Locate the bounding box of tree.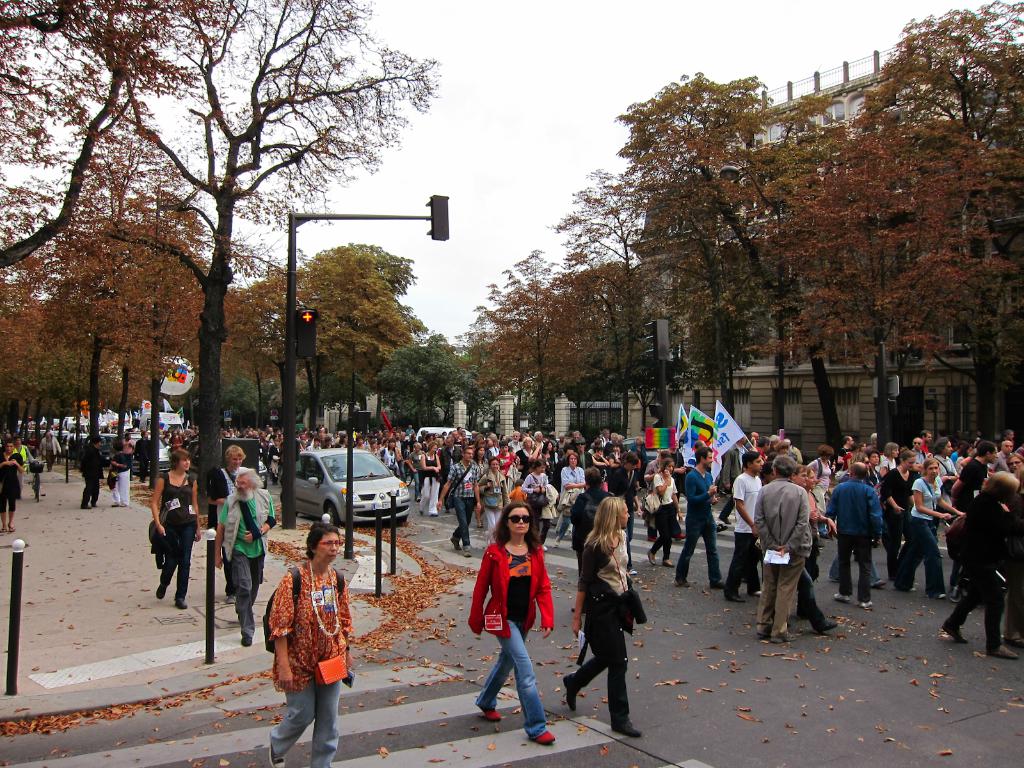
Bounding box: region(450, 250, 631, 415).
